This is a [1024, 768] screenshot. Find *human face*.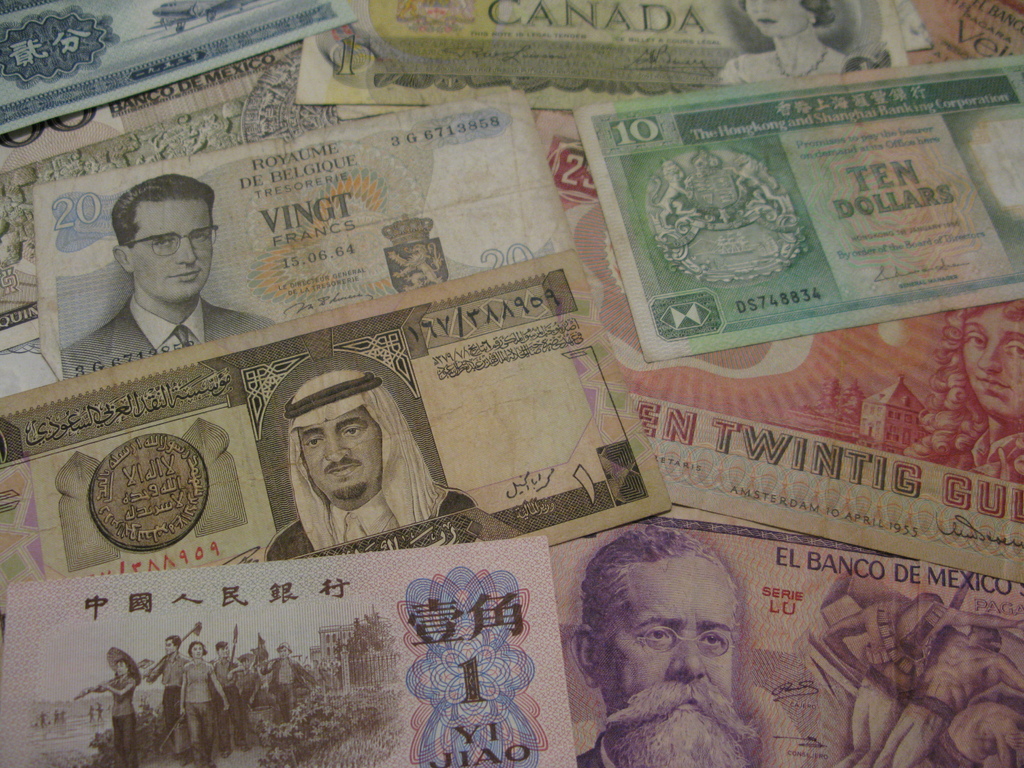
Bounding box: locate(187, 637, 205, 664).
